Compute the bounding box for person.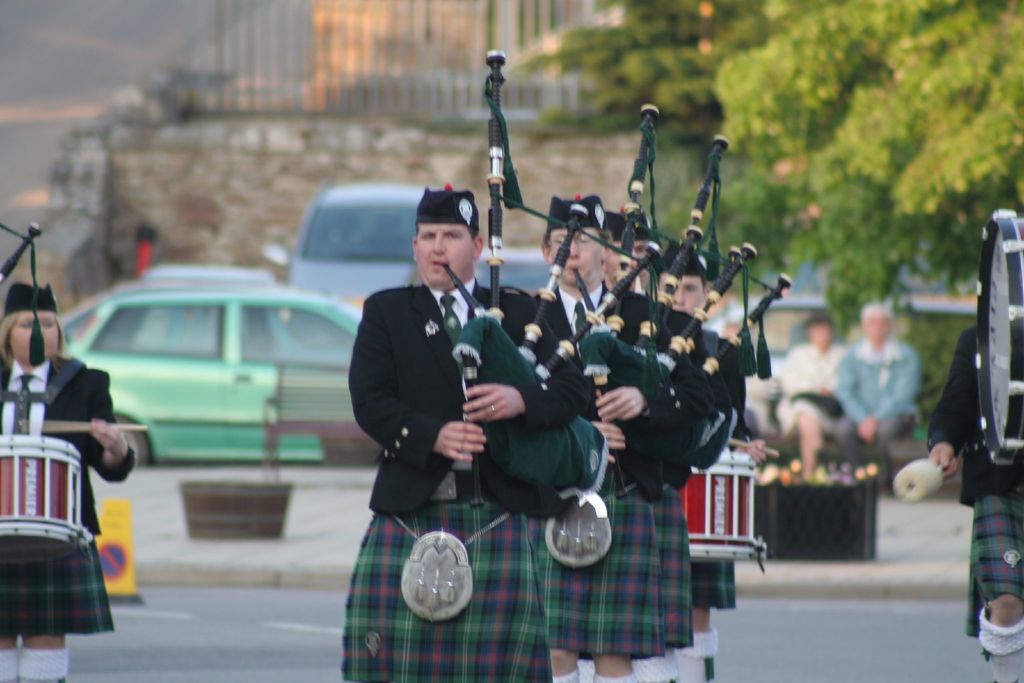
932/322/1023/682.
